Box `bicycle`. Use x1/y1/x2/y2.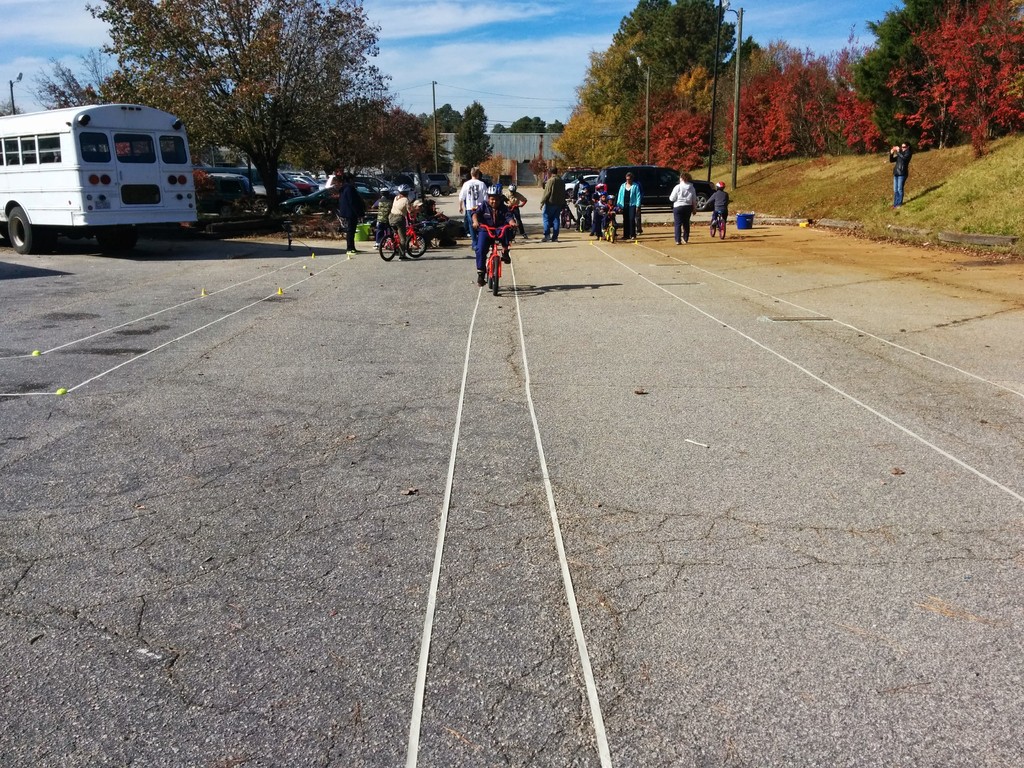
599/209/616/244.
